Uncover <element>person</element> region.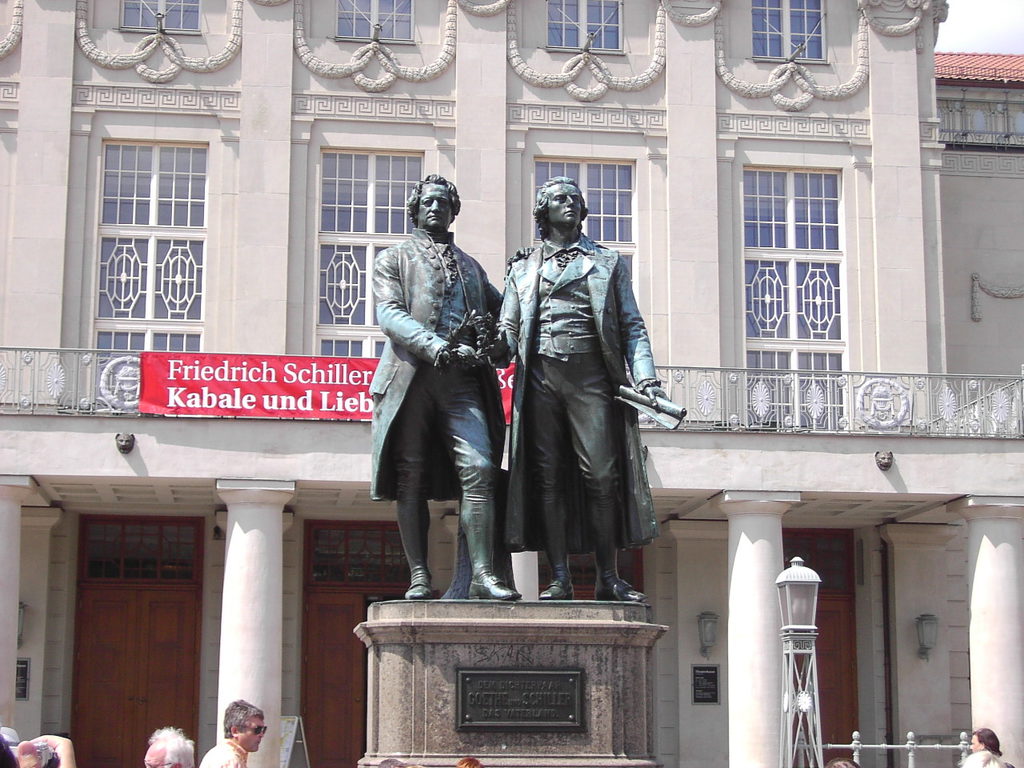
Uncovered: [left=142, top=724, right=200, bottom=767].
